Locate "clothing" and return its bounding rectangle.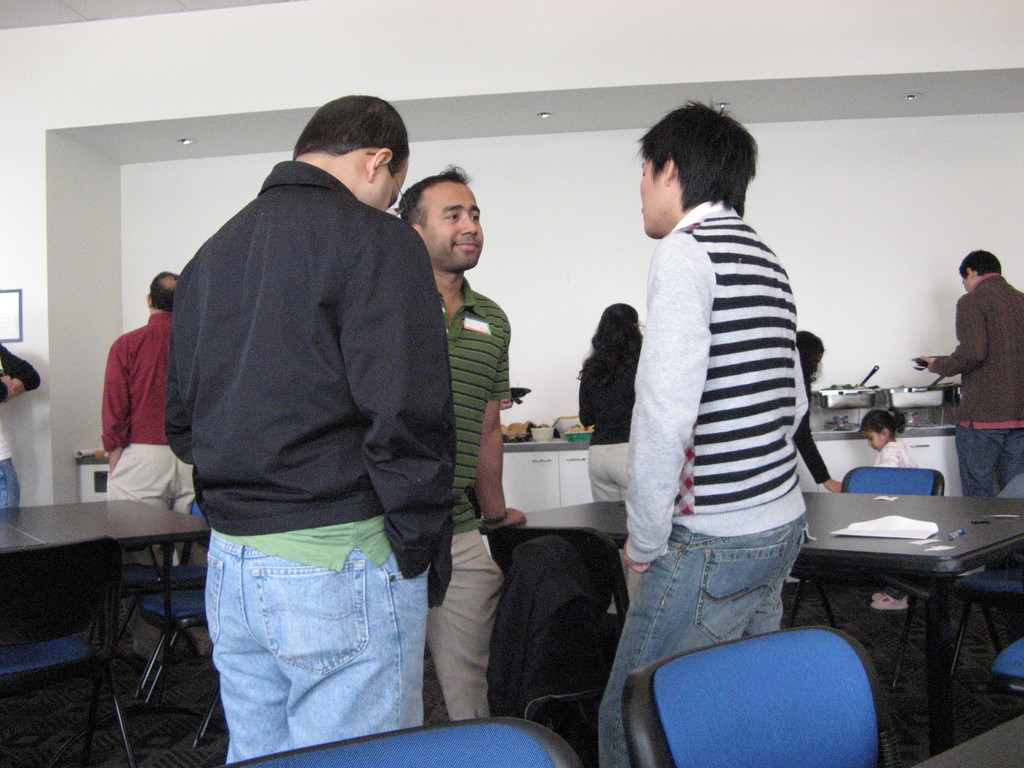
rect(598, 198, 809, 767).
